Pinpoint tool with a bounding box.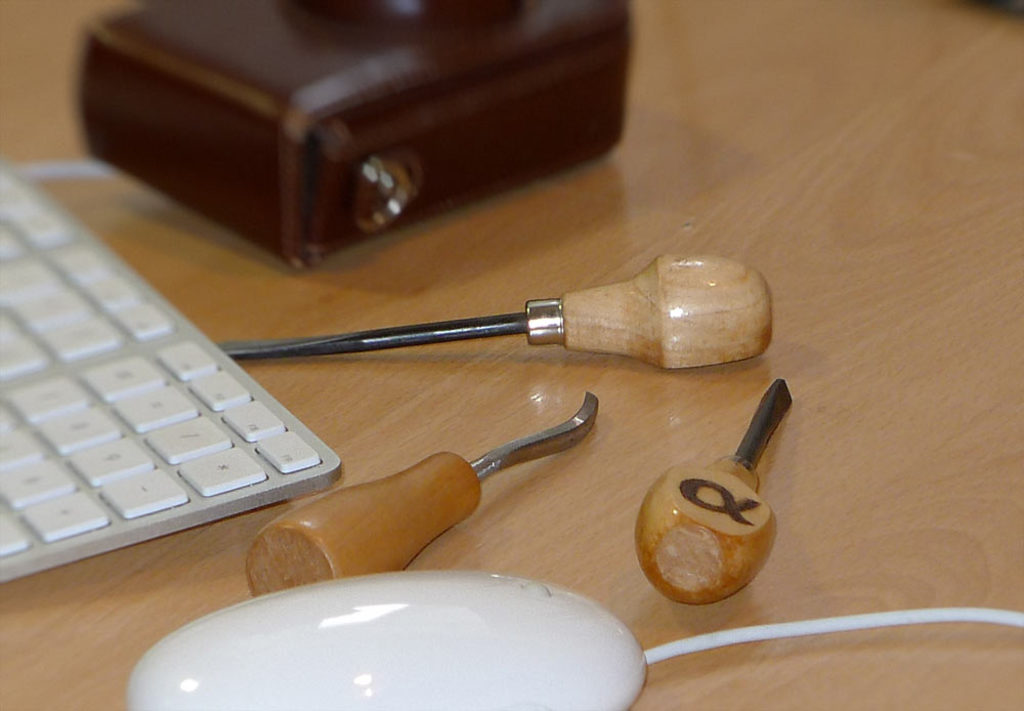
detection(636, 370, 788, 608).
